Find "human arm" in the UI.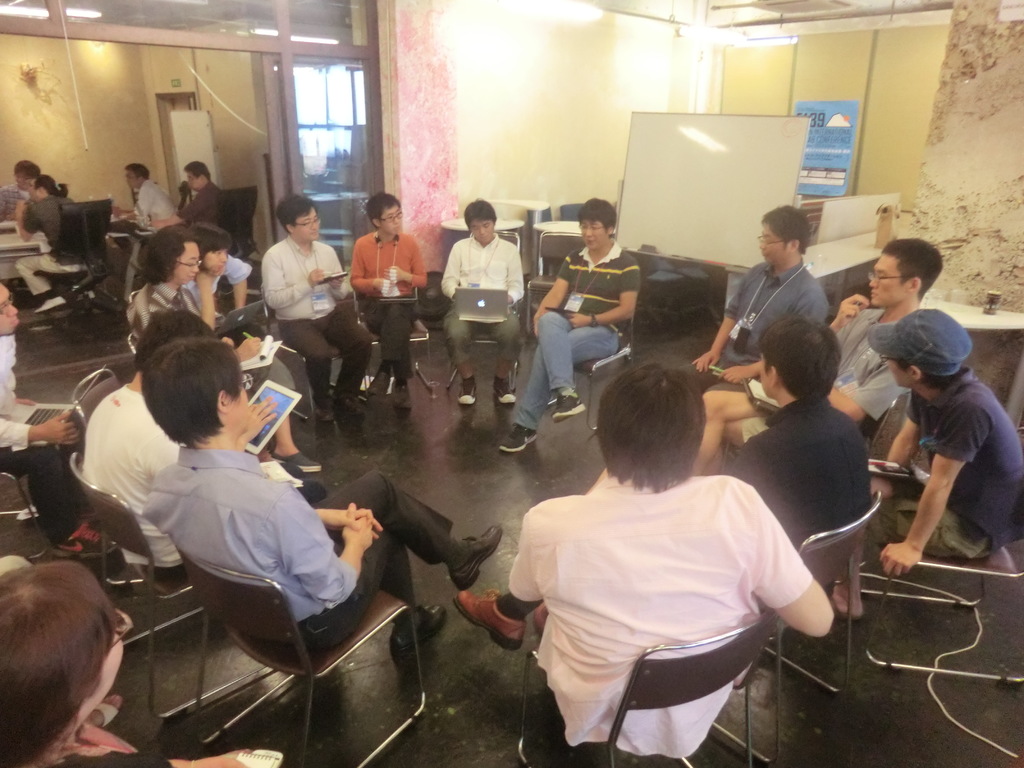
UI element at detection(440, 237, 461, 298).
